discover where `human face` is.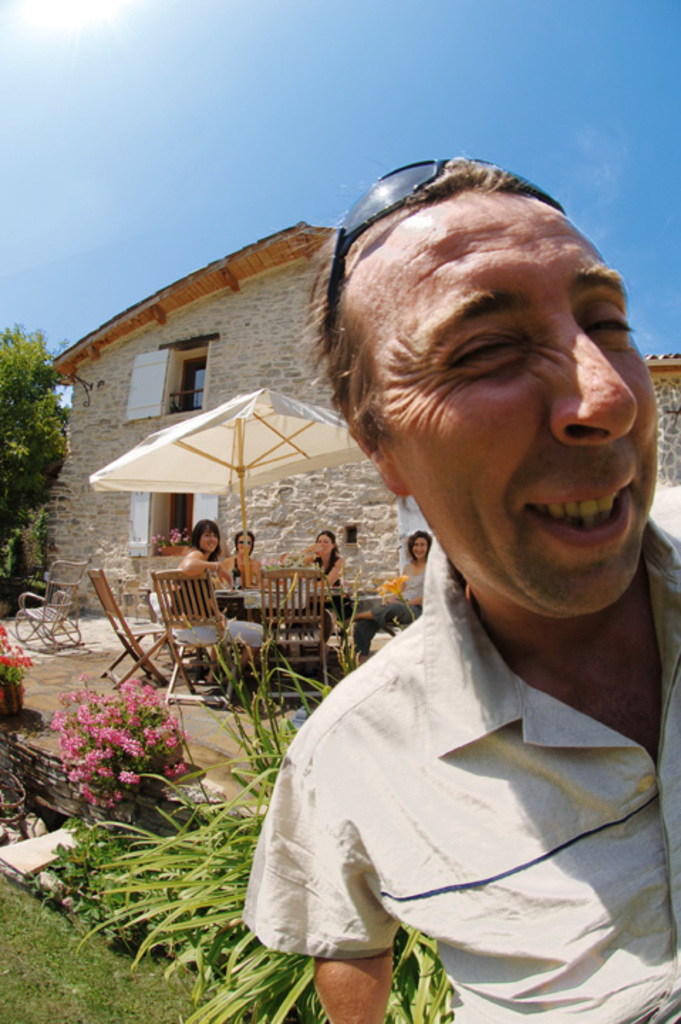
Discovered at [x1=196, y1=528, x2=220, y2=558].
